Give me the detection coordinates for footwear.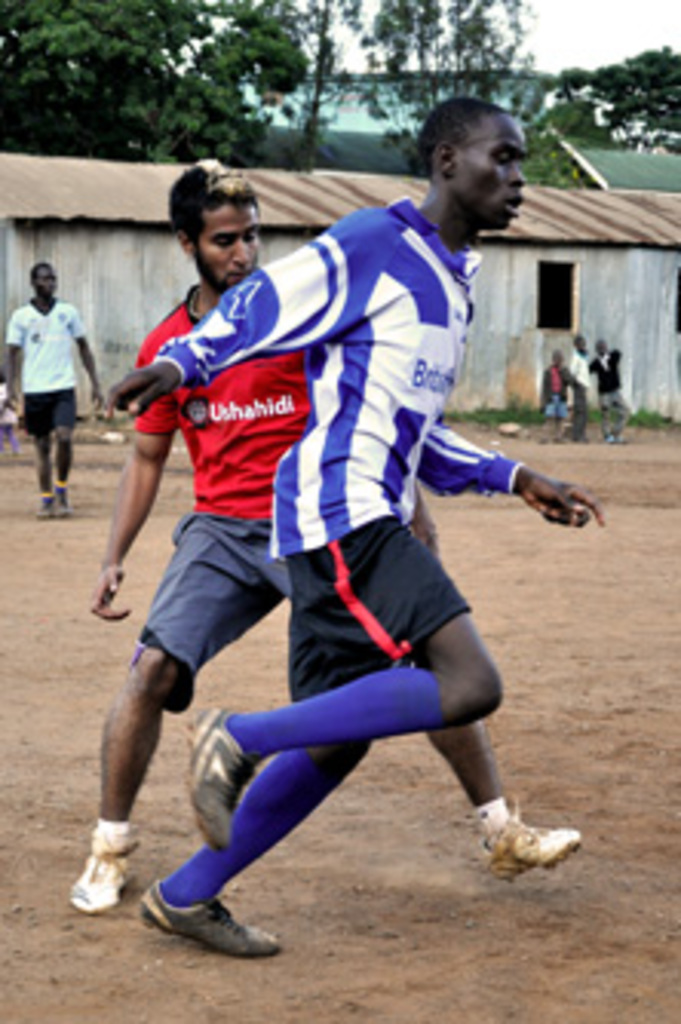
(67,831,138,917).
